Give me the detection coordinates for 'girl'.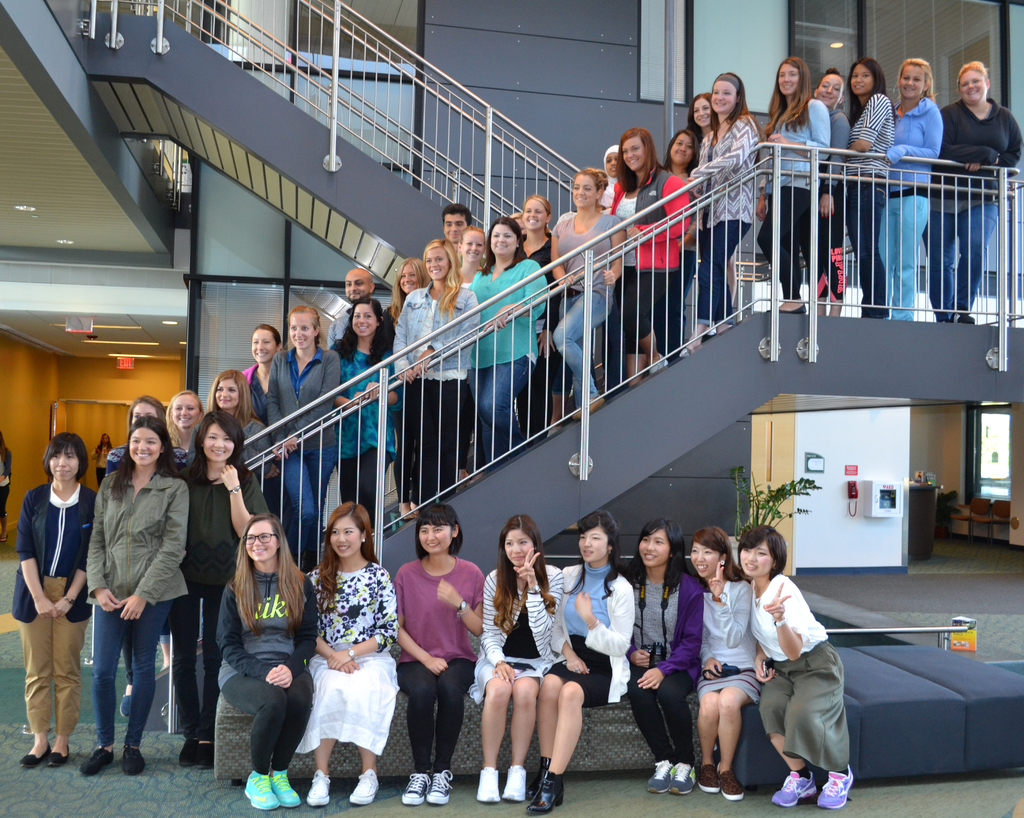
box=[696, 73, 764, 312].
